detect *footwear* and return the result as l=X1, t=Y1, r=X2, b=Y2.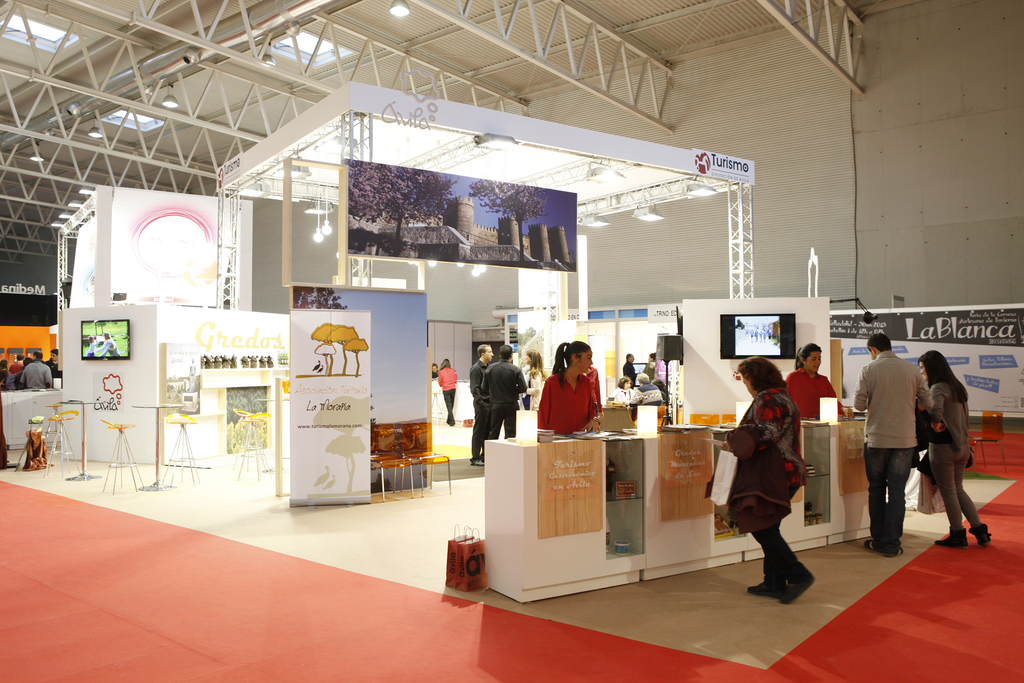
l=888, t=531, r=908, b=555.
